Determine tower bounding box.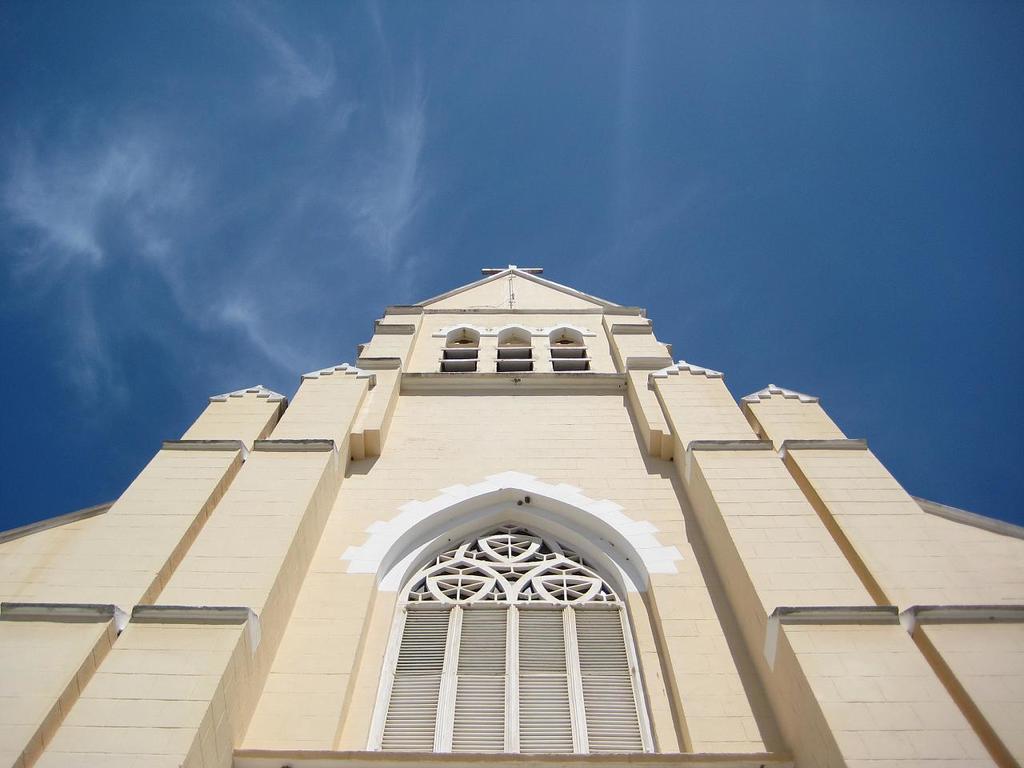
Determined: [0,266,1023,767].
